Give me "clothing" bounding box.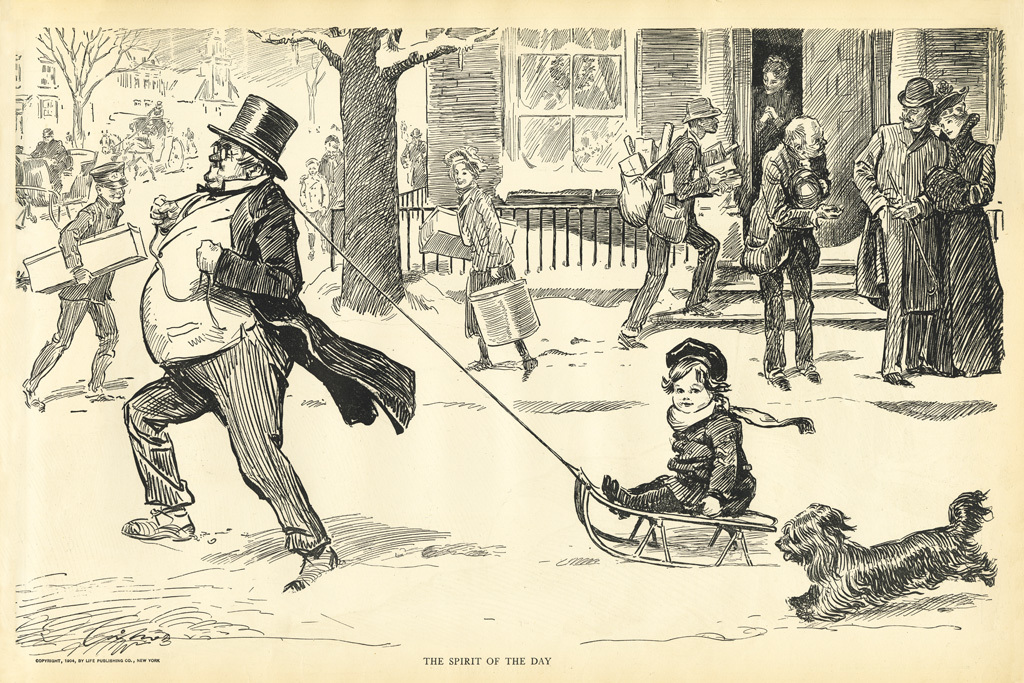
l=749, t=83, r=798, b=191.
